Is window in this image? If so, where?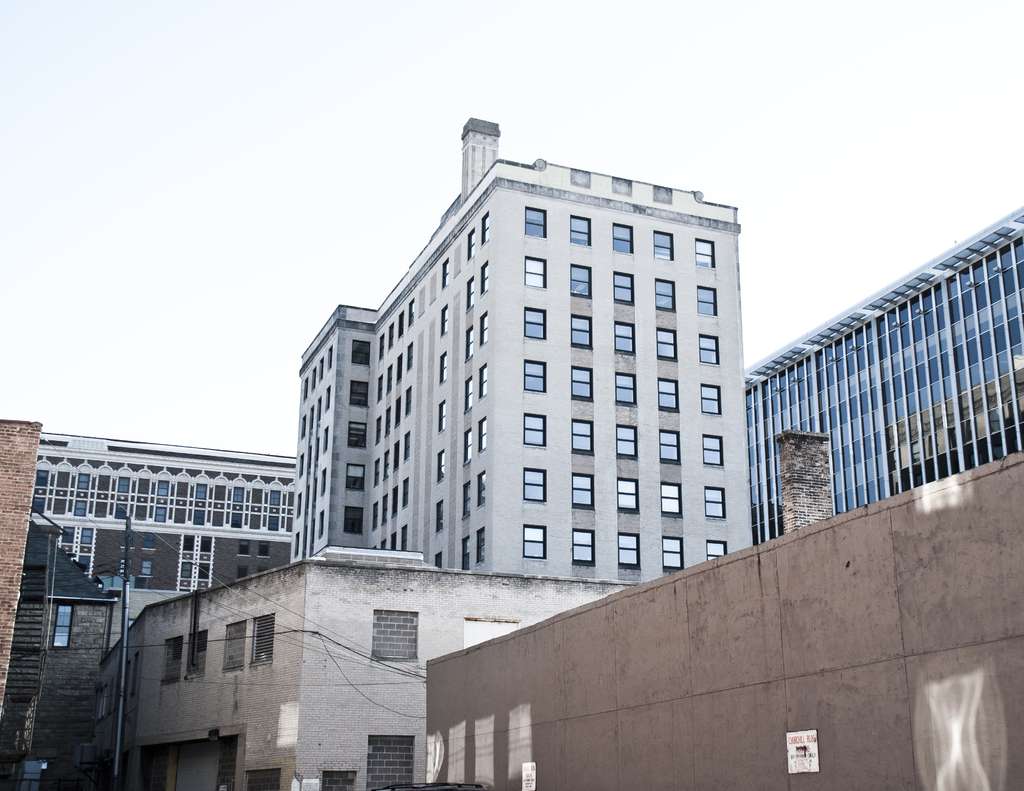
Yes, at bbox=(156, 505, 166, 525).
